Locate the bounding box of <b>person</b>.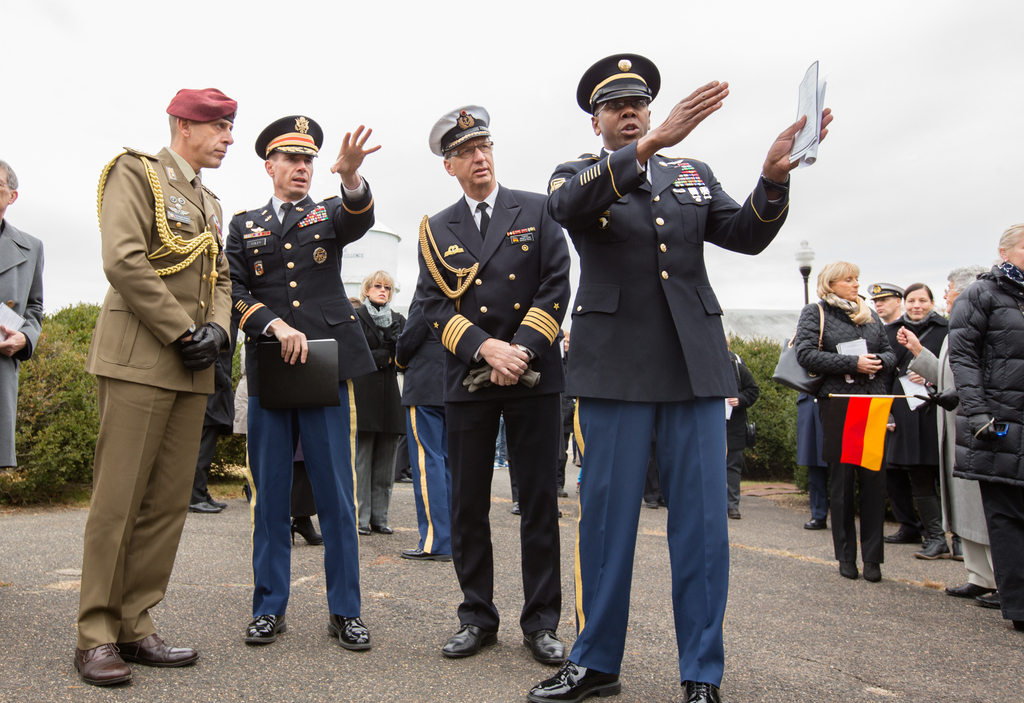
Bounding box: bbox=(534, 57, 777, 678).
